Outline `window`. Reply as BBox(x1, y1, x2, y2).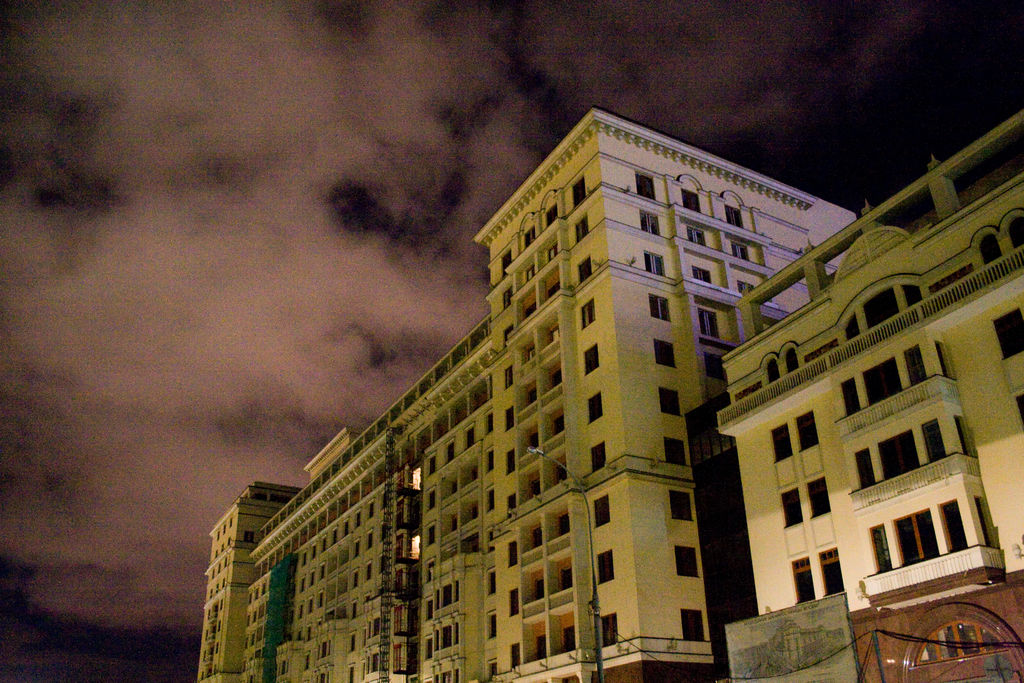
BBox(511, 371, 536, 411).
